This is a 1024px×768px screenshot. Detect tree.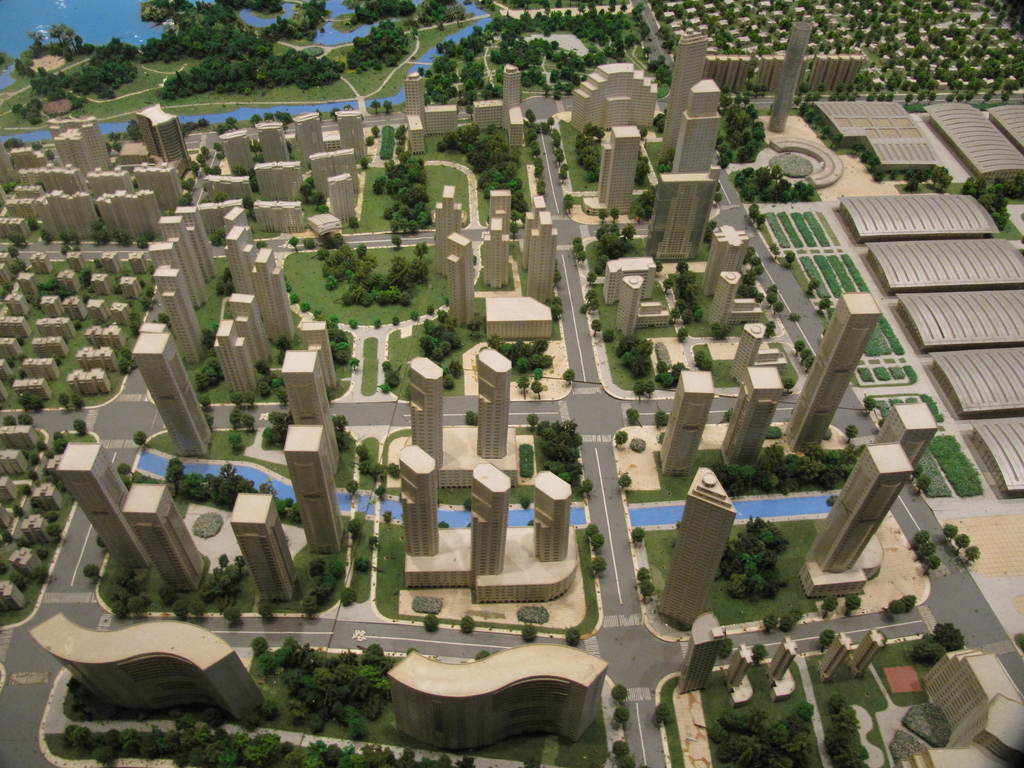
[x1=805, y1=276, x2=821, y2=291].
